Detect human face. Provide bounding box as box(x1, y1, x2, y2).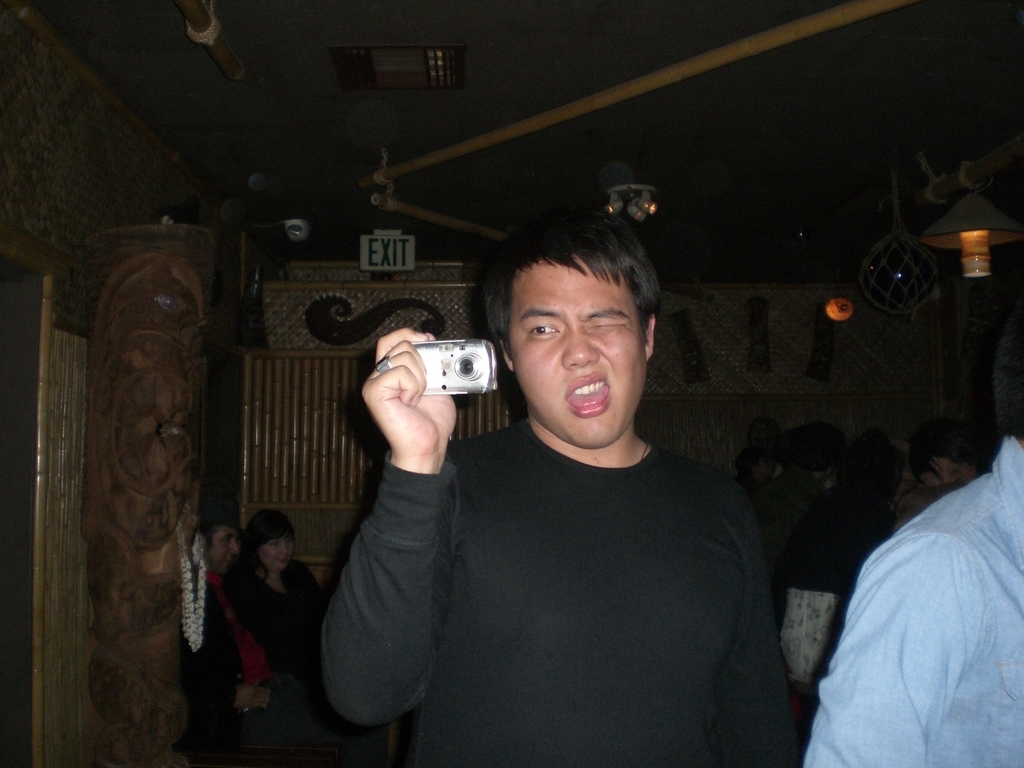
box(202, 523, 237, 577).
